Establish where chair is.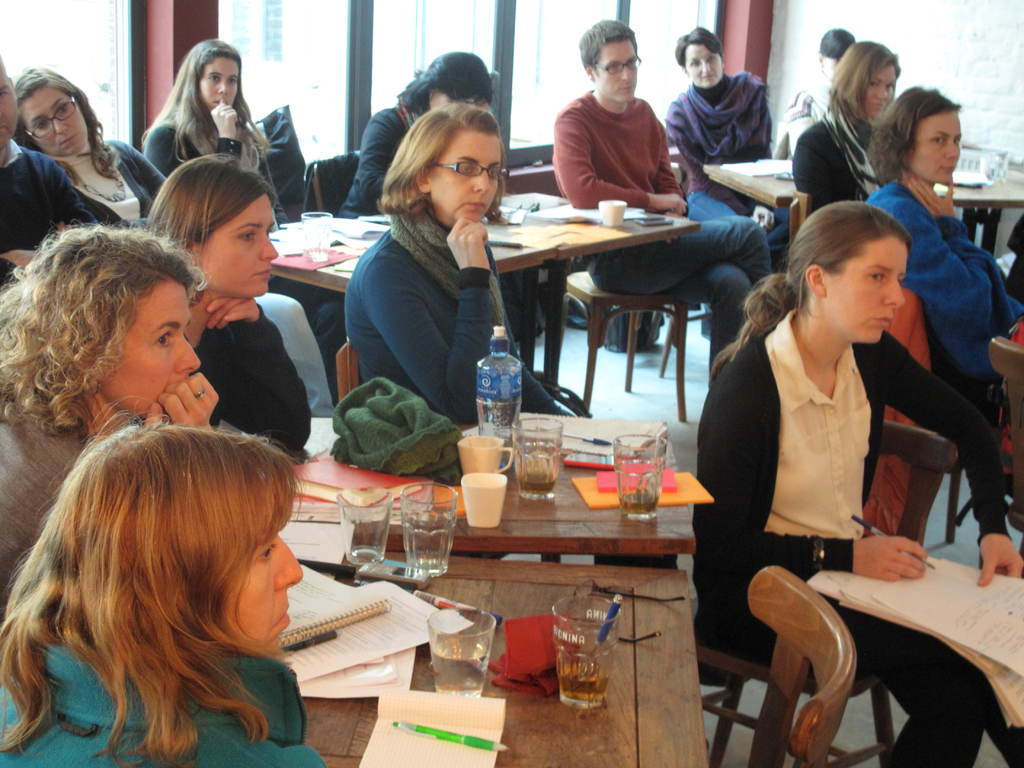
Established at 330, 331, 571, 566.
